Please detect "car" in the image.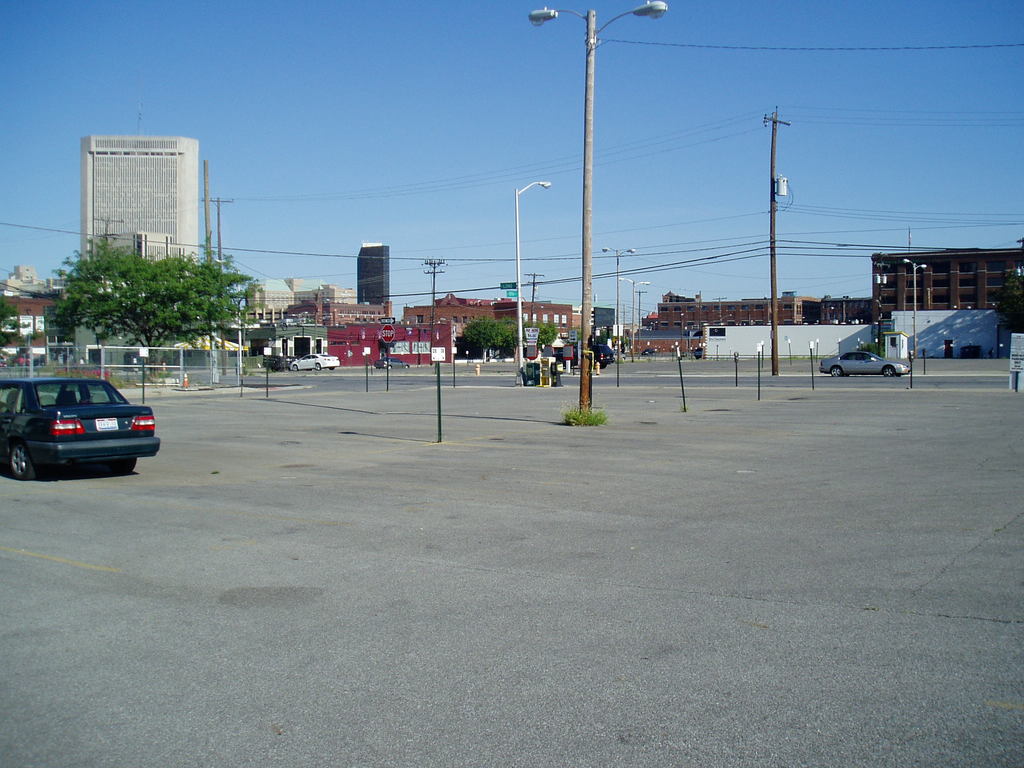
bbox=[819, 352, 910, 378].
